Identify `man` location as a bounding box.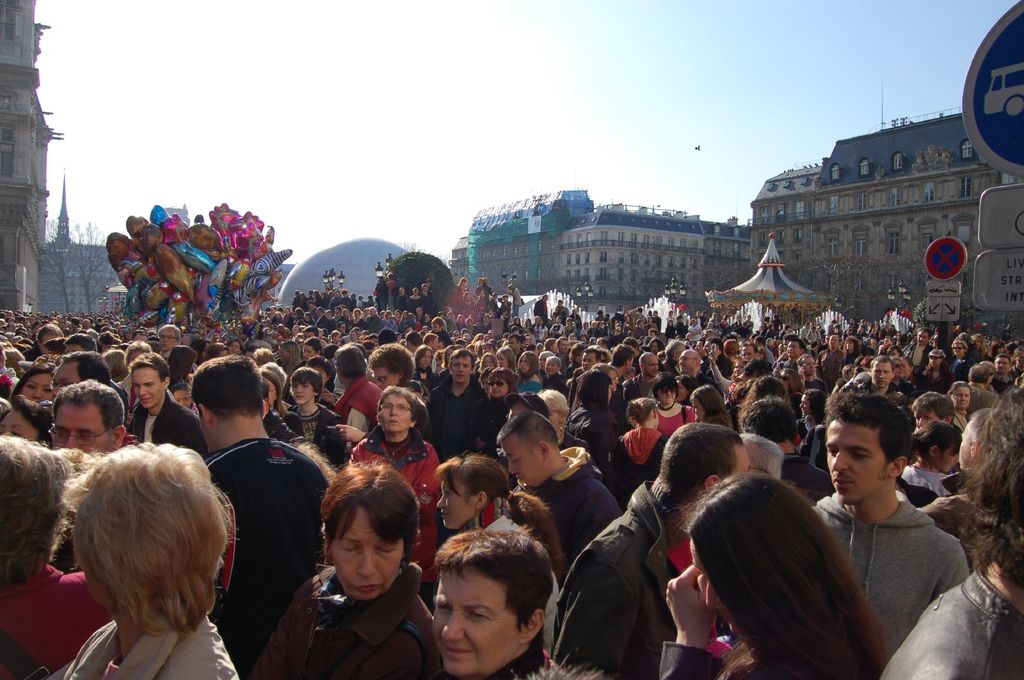
detection(916, 392, 950, 434).
